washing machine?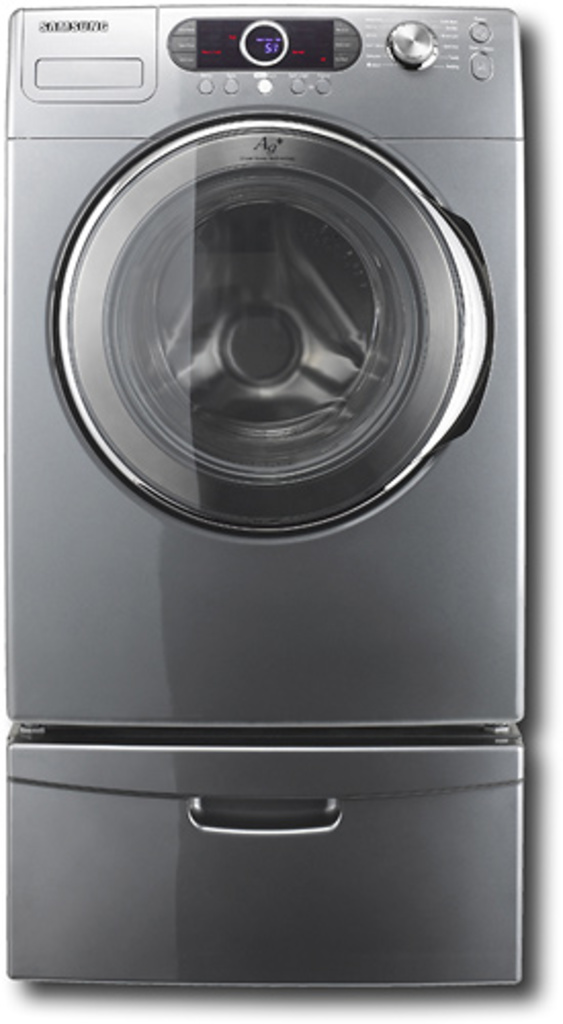
{"x1": 8, "y1": 0, "x2": 526, "y2": 725}
